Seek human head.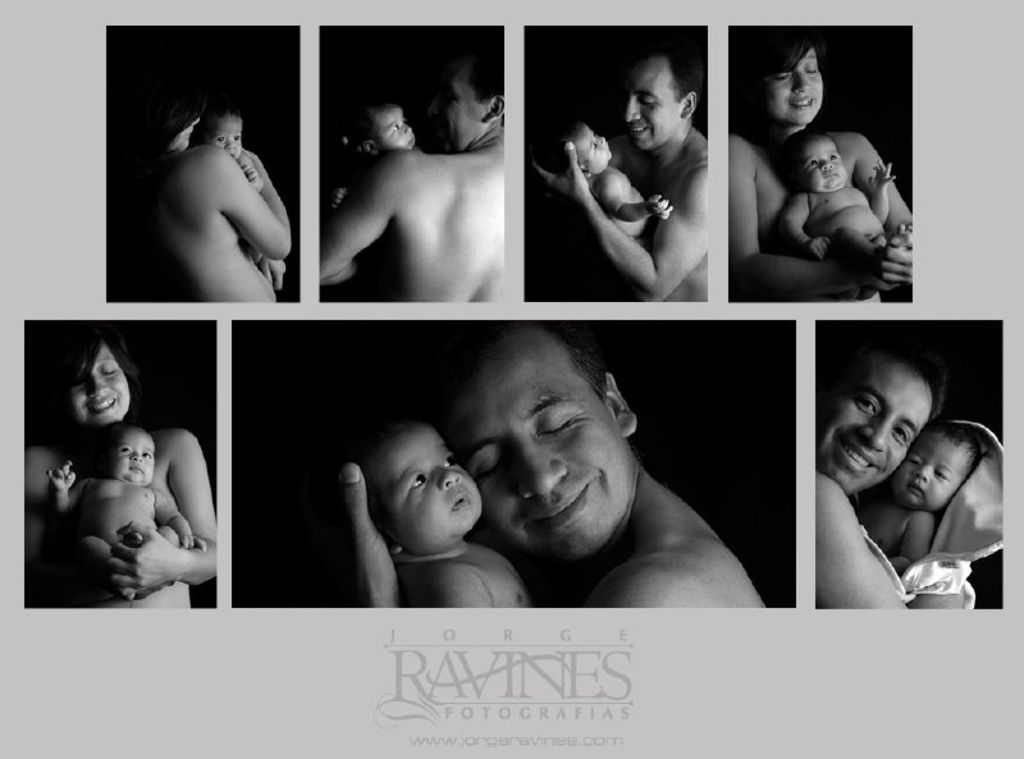
x1=818, y1=357, x2=938, y2=481.
